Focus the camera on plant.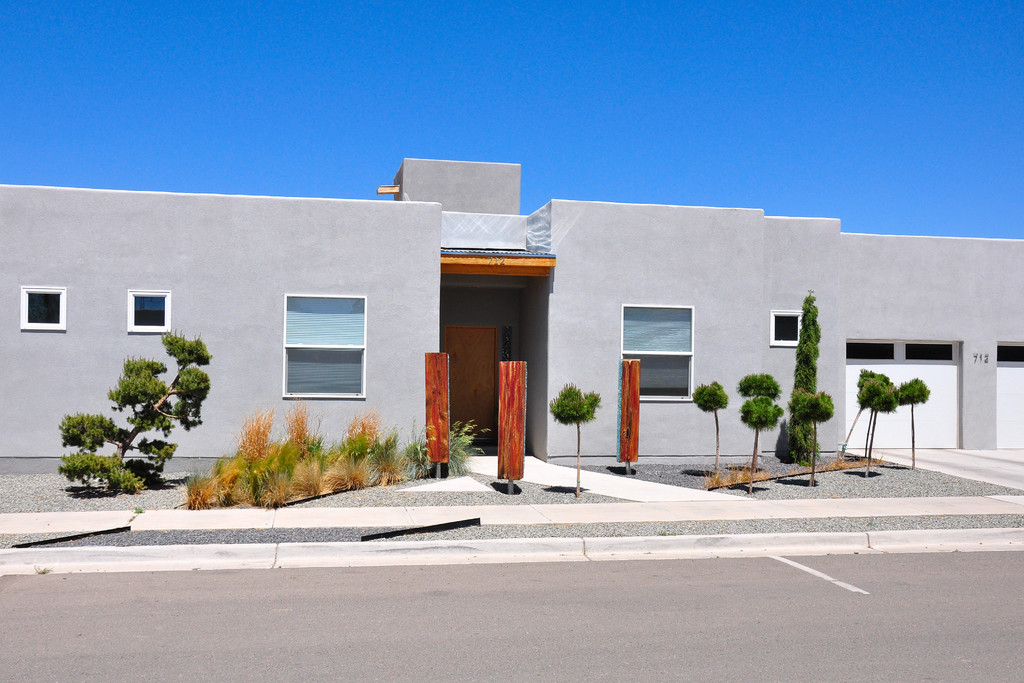
Focus region: l=855, t=377, r=897, b=473.
